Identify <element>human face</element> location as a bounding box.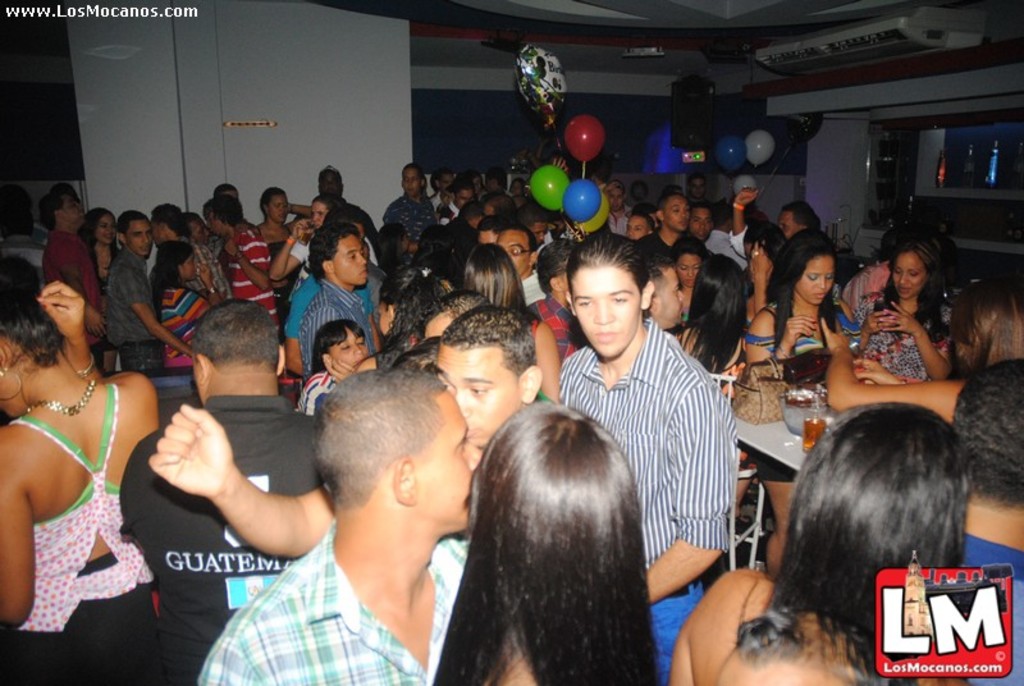
(left=426, top=346, right=522, bottom=435).
